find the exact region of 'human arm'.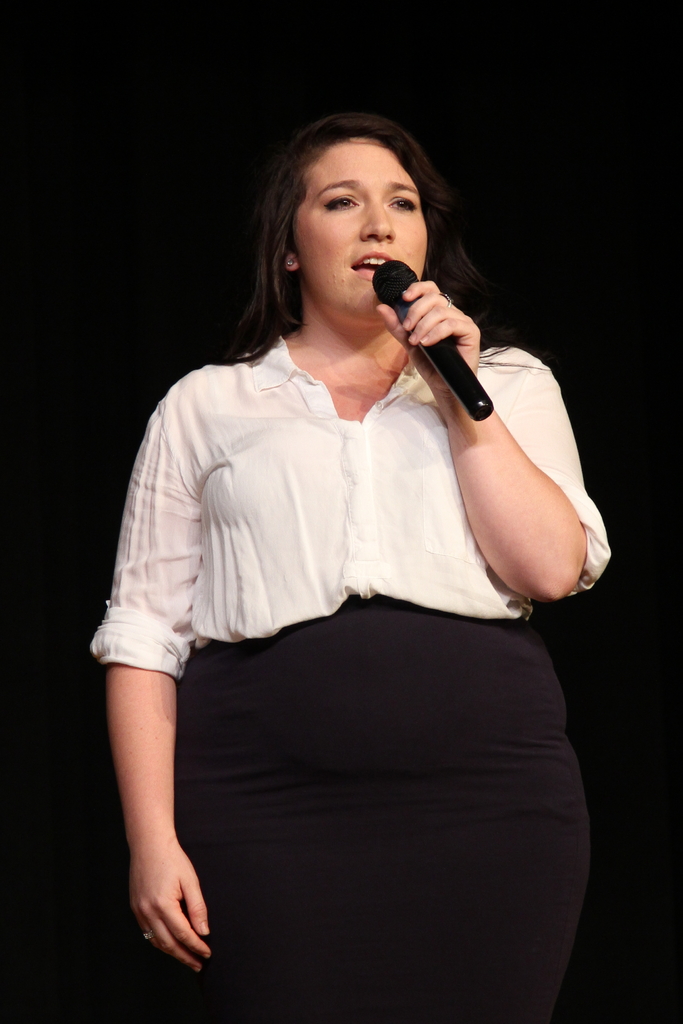
Exact region: pyautogui.locateOnScreen(426, 294, 591, 638).
